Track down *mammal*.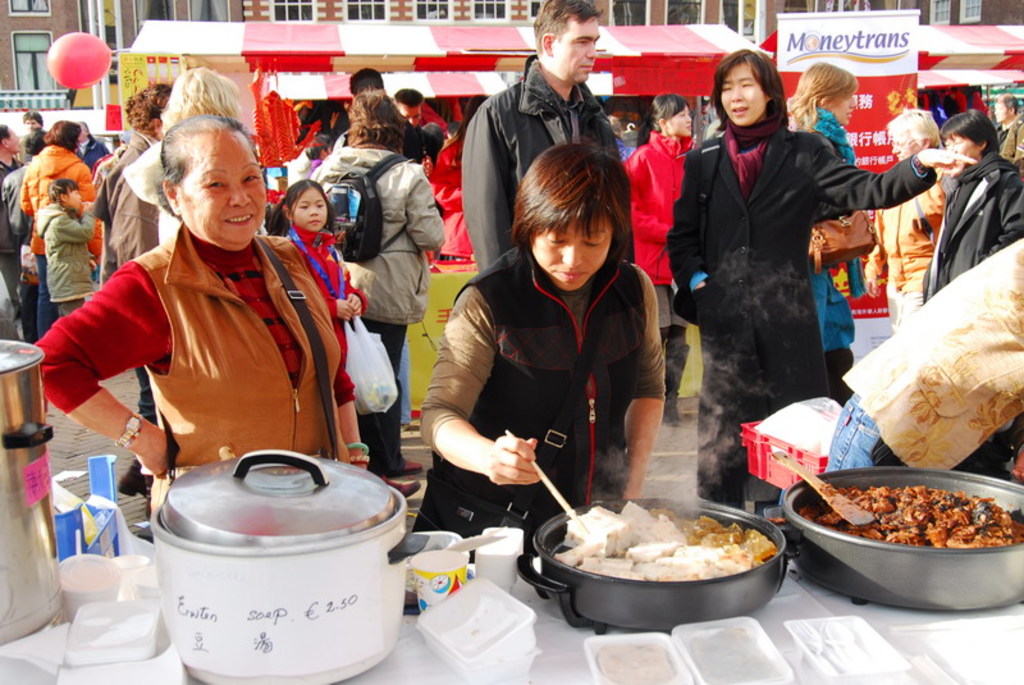
Tracked to 456 0 640 273.
